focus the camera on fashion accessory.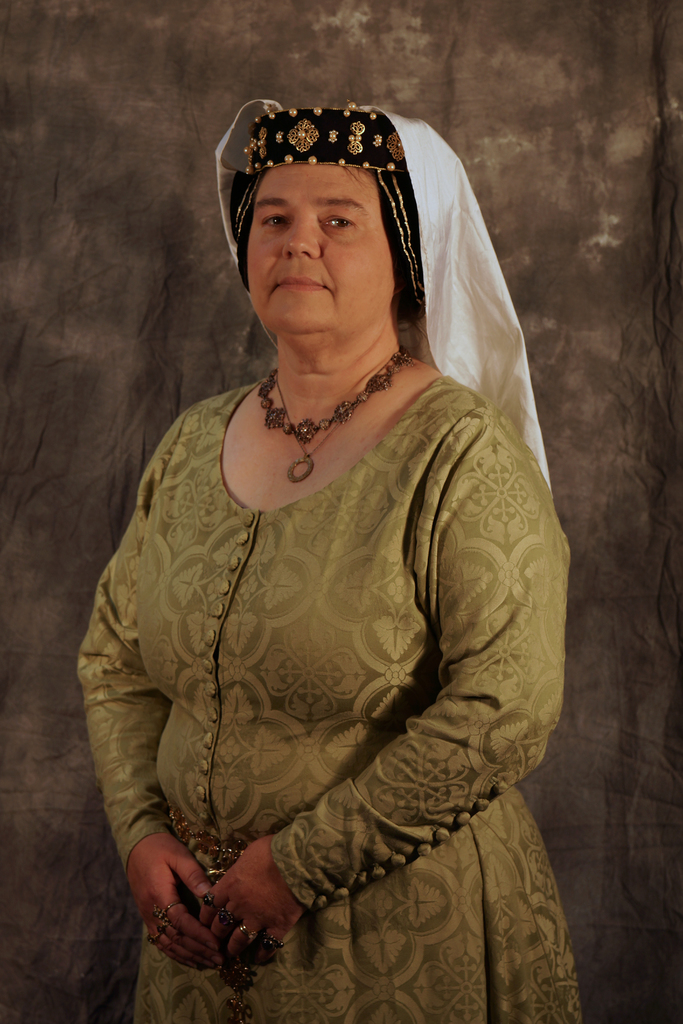
Focus region: Rect(256, 931, 286, 956).
